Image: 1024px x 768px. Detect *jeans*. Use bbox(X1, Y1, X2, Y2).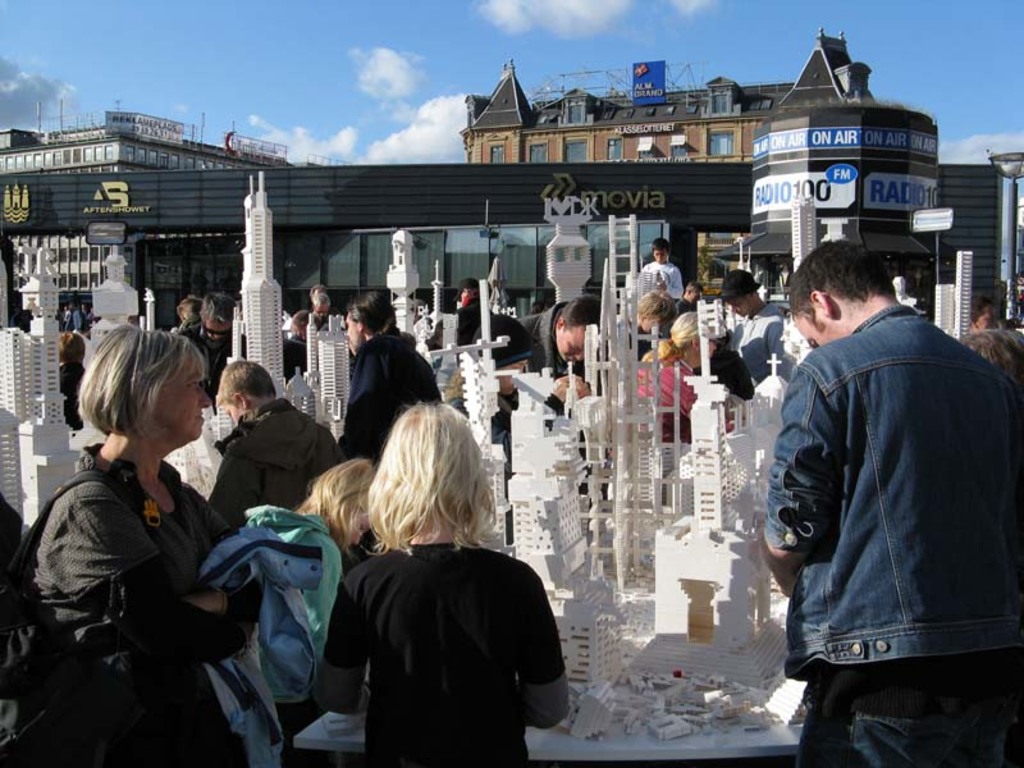
bbox(799, 658, 1023, 765).
